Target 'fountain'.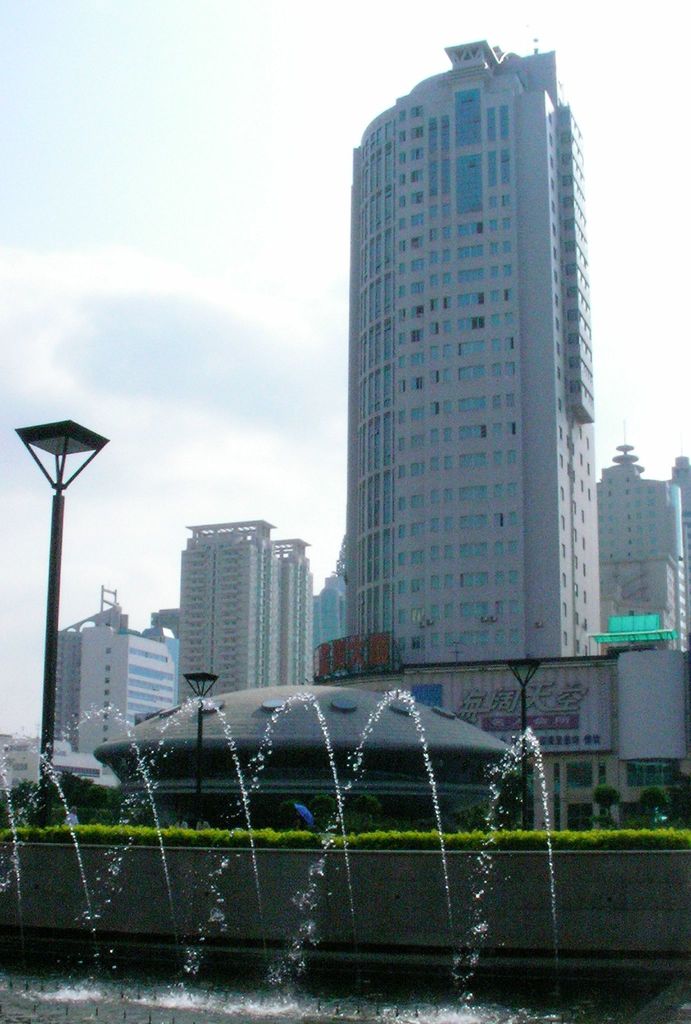
Target region: pyautogui.locateOnScreen(76, 664, 601, 998).
